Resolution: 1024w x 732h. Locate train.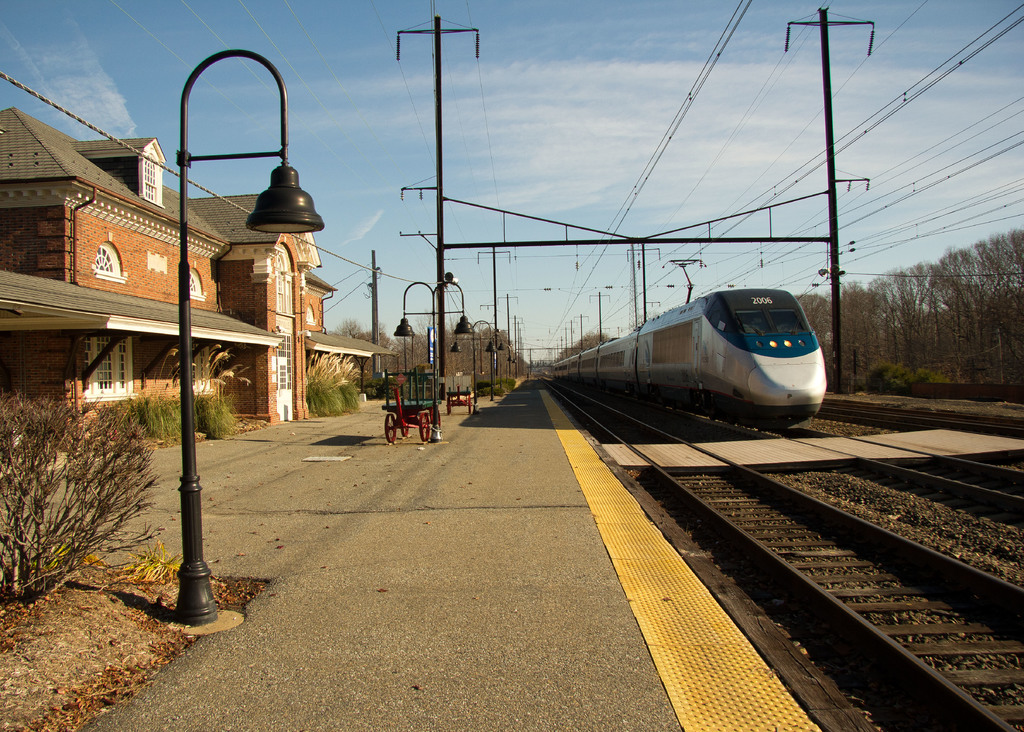
<bbox>558, 254, 835, 413</bbox>.
